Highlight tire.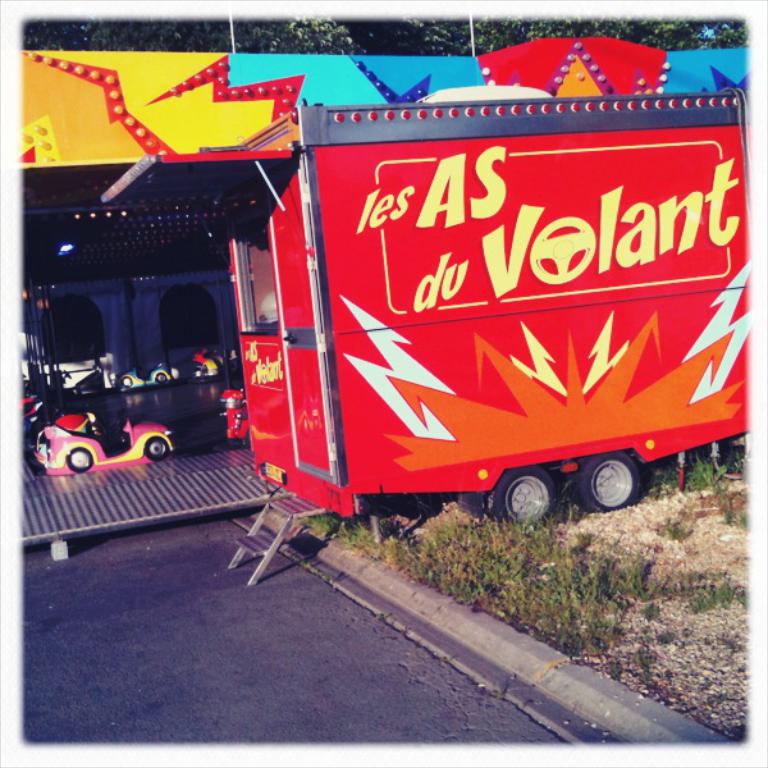
Highlighted region: locate(568, 452, 639, 512).
